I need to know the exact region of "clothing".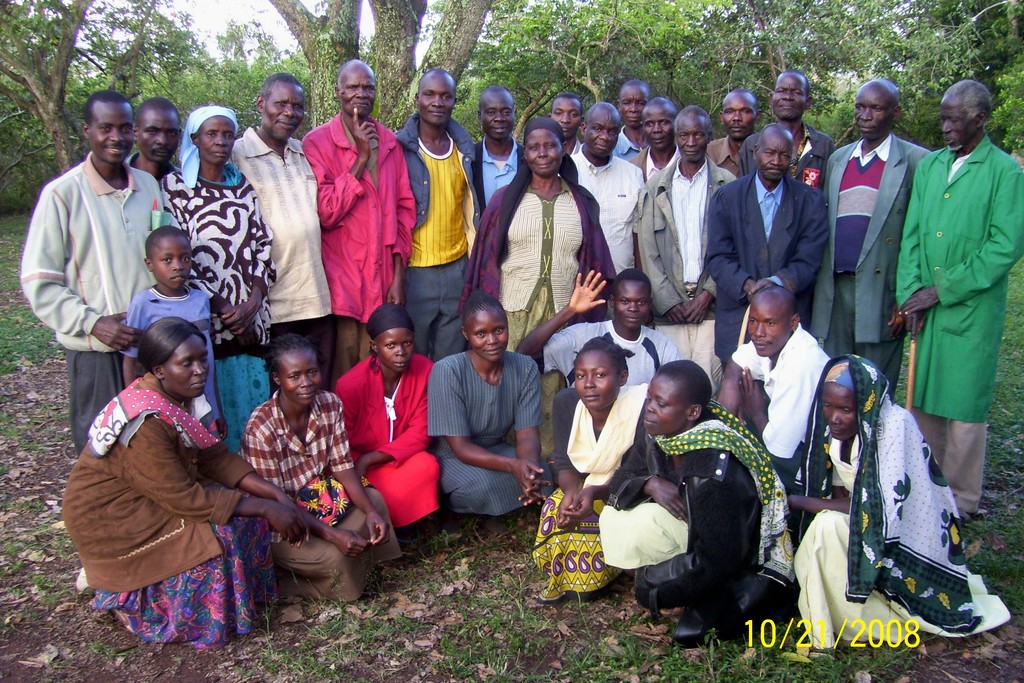
Region: 454,180,614,360.
